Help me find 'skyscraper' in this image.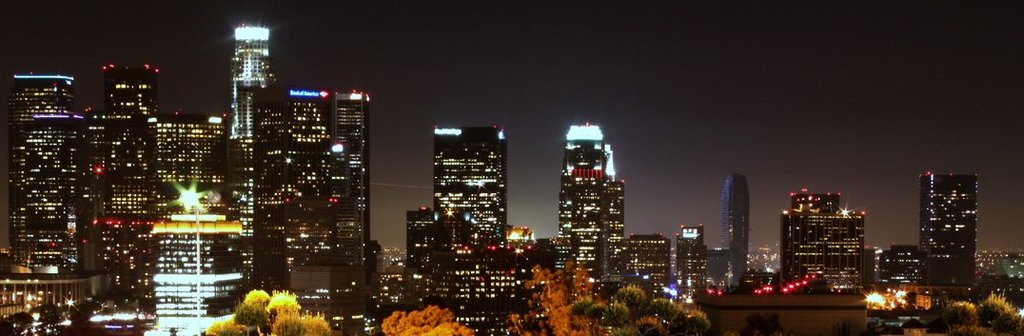
Found it: [232, 23, 275, 123].
